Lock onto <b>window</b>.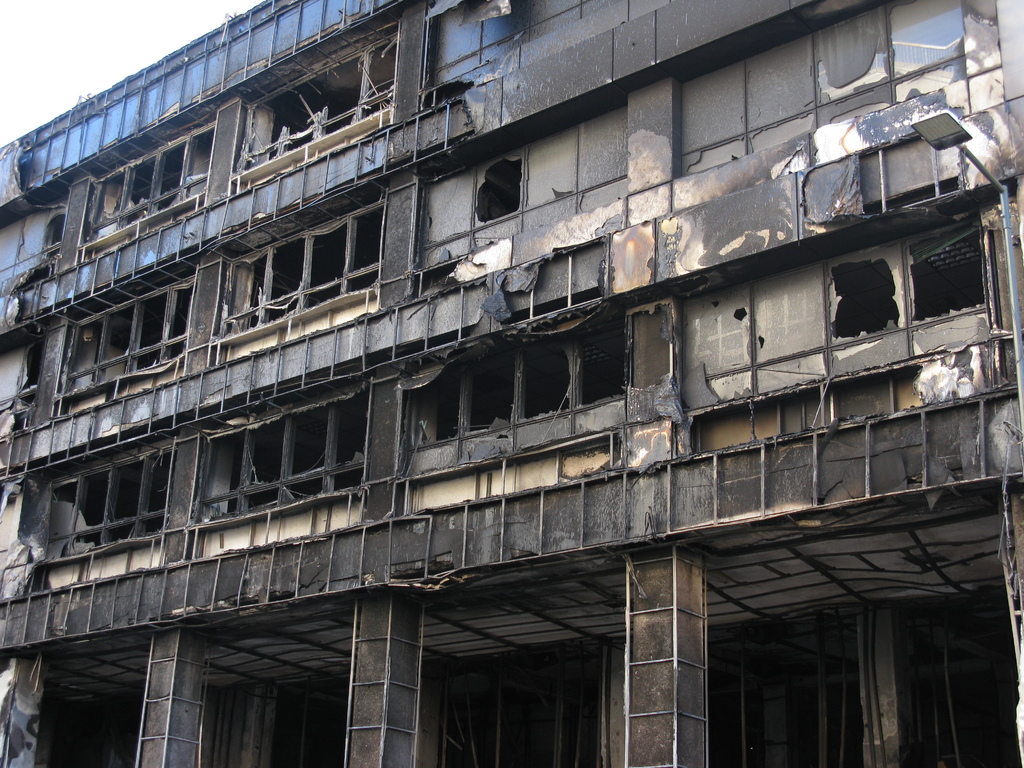
Locked: {"x1": 54, "y1": 269, "x2": 200, "y2": 394}.
